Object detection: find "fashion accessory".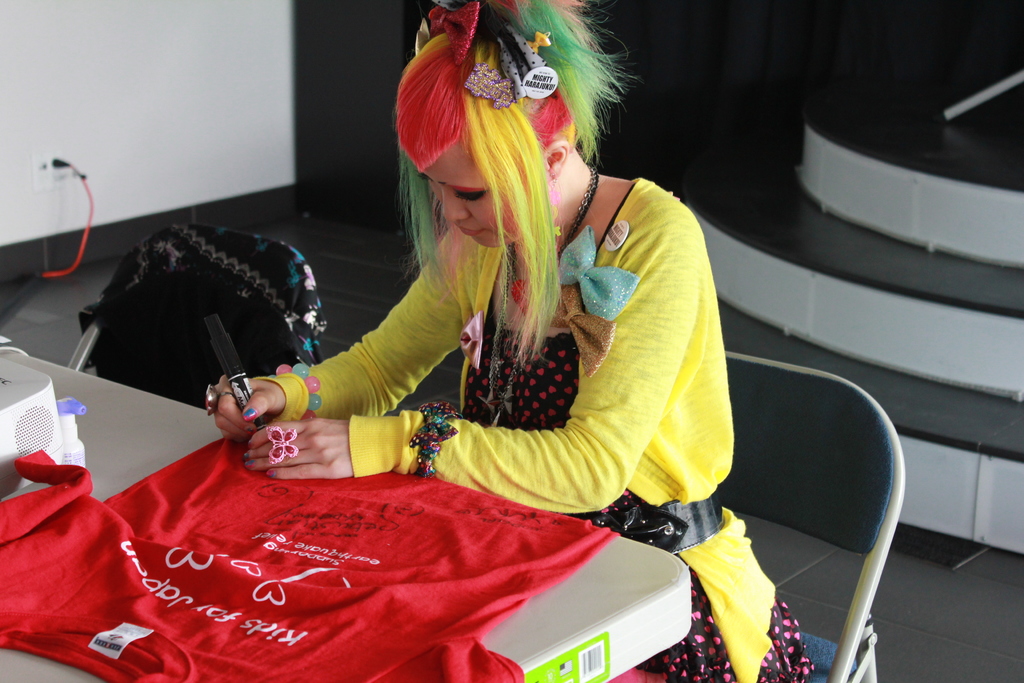
locate(266, 425, 299, 463).
